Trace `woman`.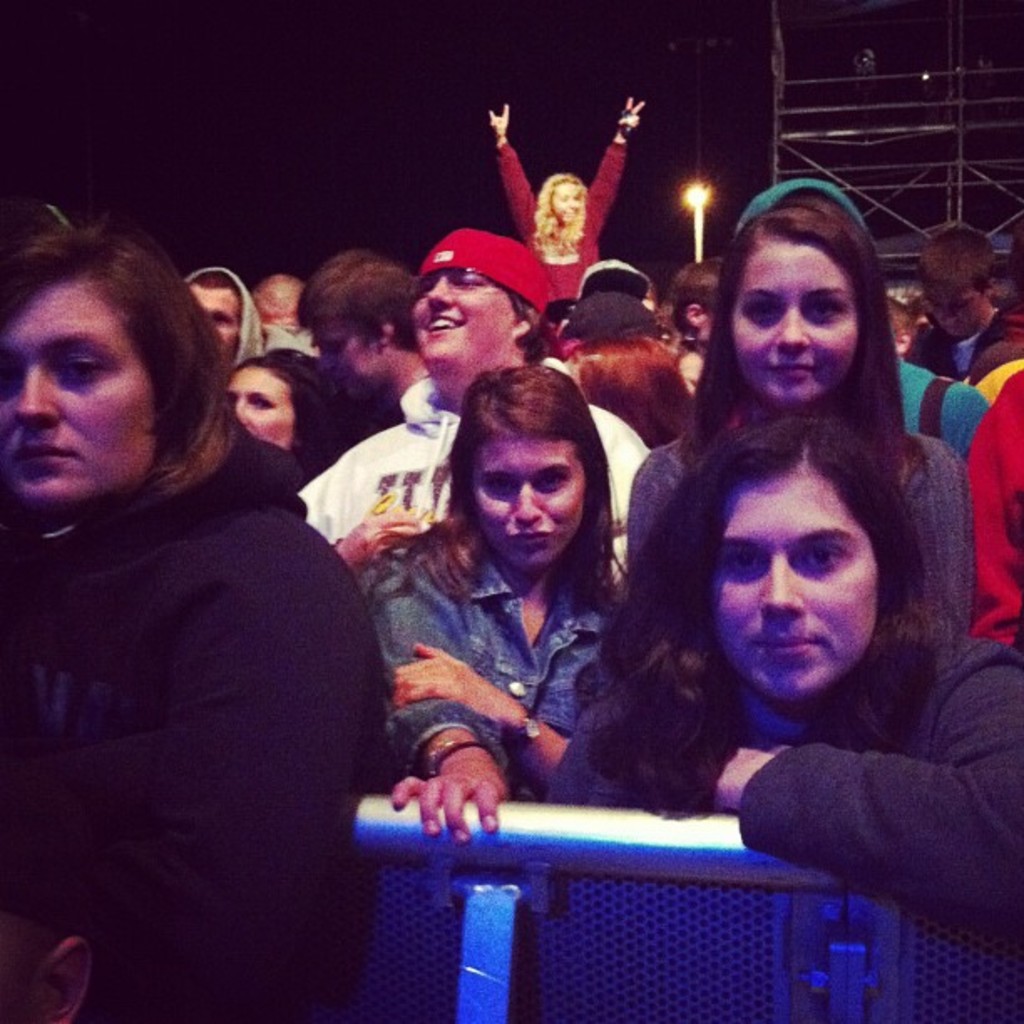
Traced to (351,363,632,847).
